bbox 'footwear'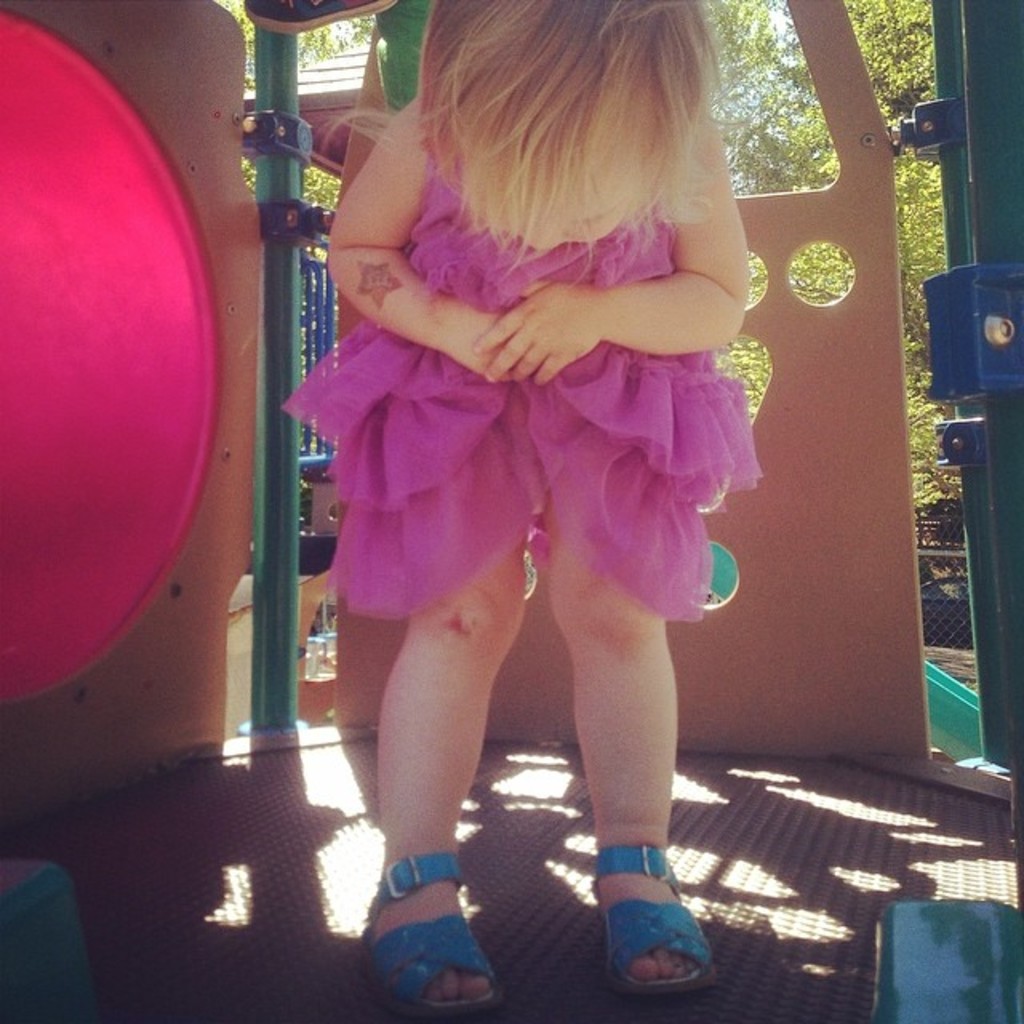
bbox(357, 853, 499, 1022)
